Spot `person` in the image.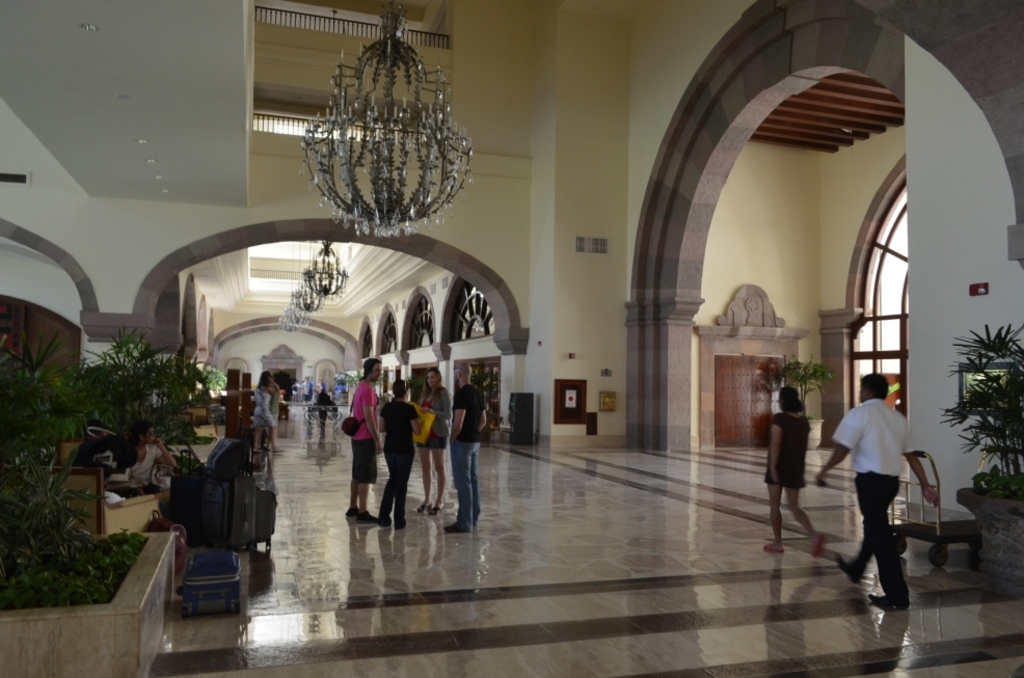
`person` found at l=424, t=374, r=450, b=519.
